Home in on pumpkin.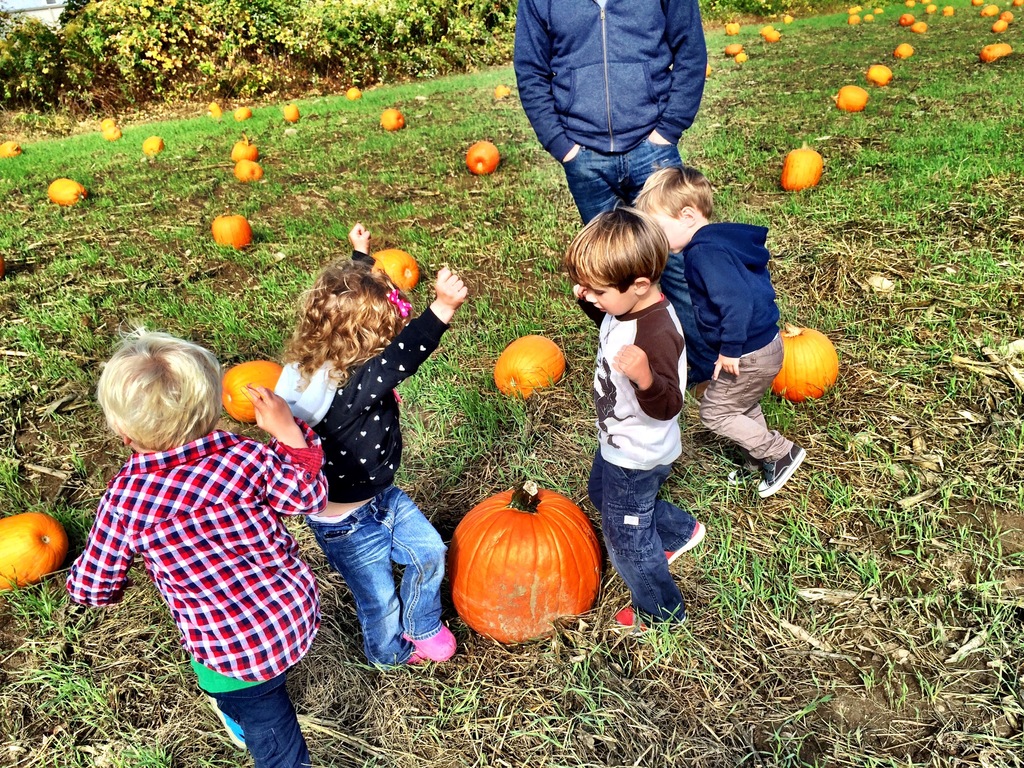
Homed in at (846,10,862,25).
